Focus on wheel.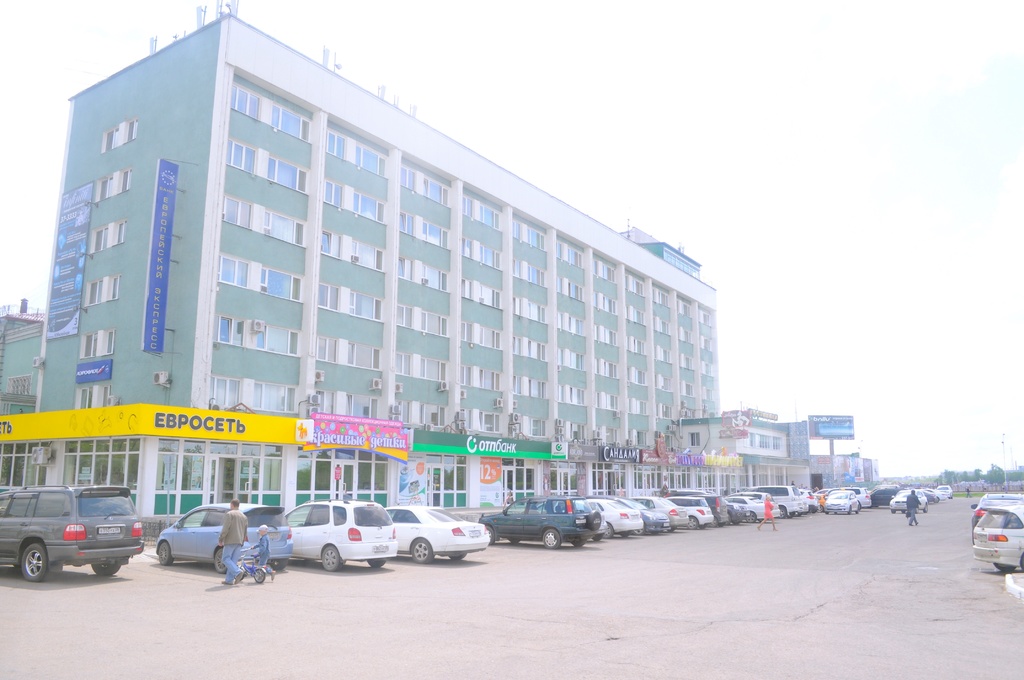
Focused at 159 543 172 565.
